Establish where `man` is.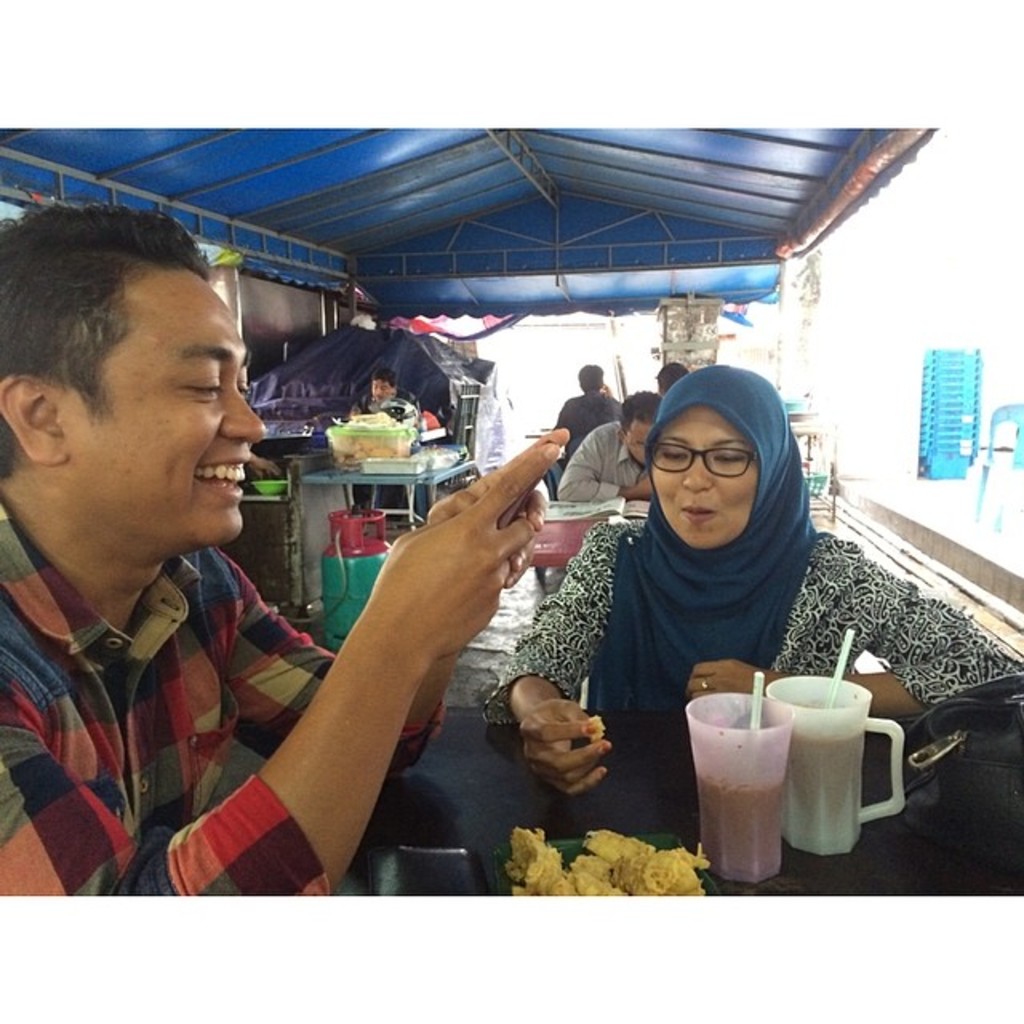
Established at Rect(555, 365, 626, 474).
